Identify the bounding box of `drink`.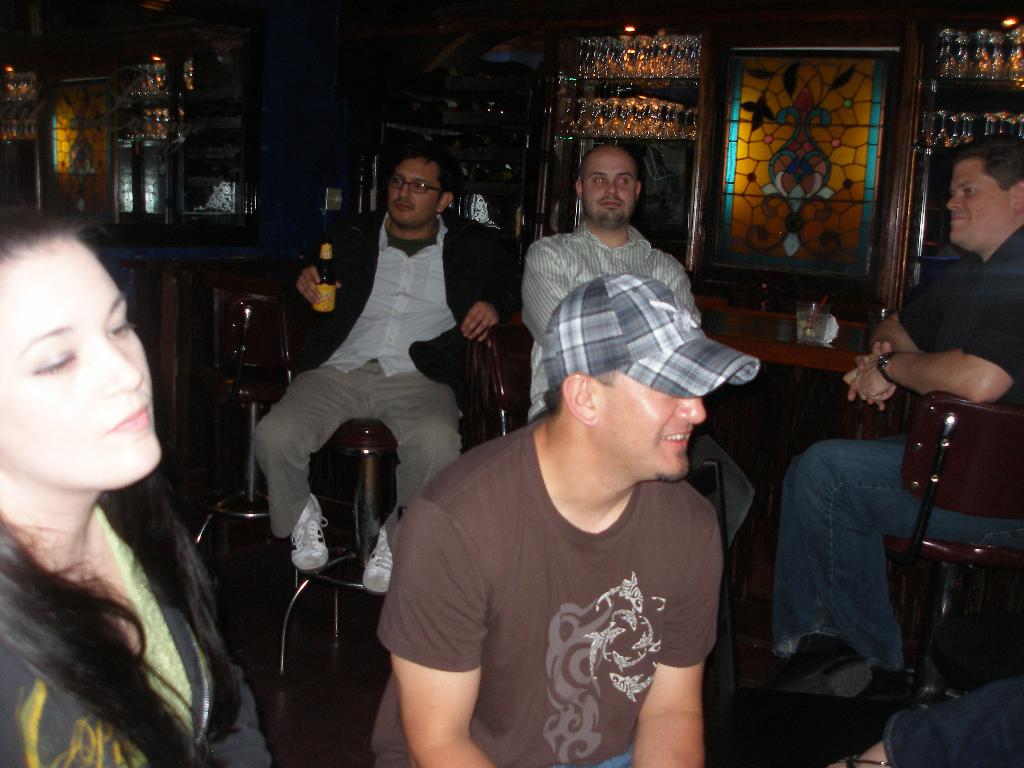
box(312, 232, 341, 321).
